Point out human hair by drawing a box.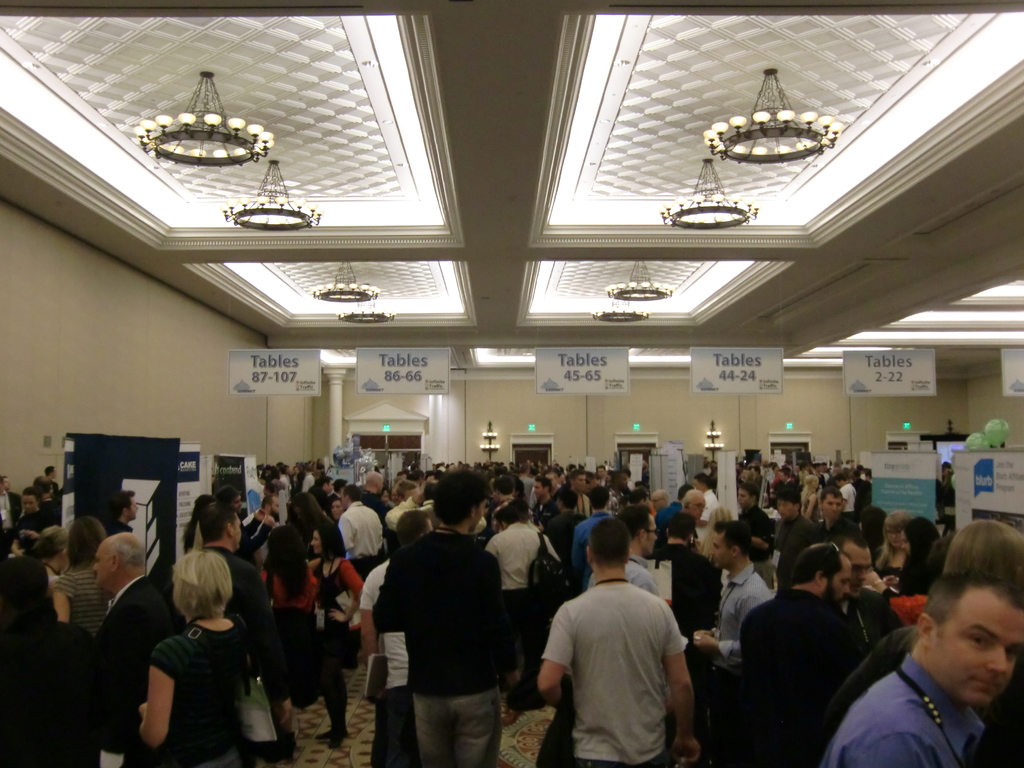
<region>319, 476, 336, 488</region>.
